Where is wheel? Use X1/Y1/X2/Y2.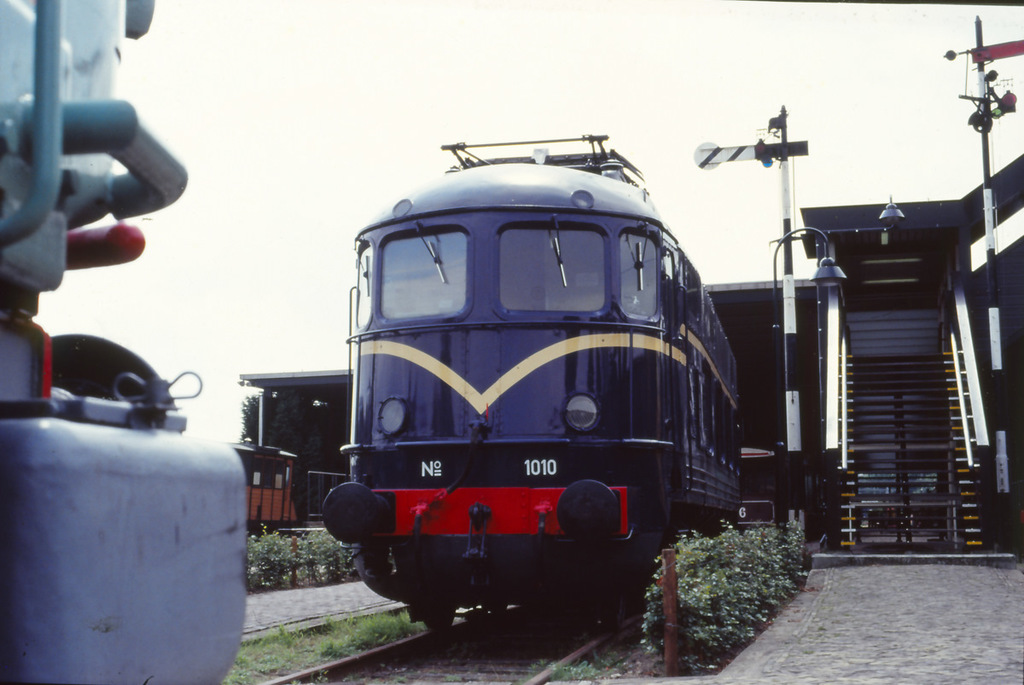
486/599/509/613.
